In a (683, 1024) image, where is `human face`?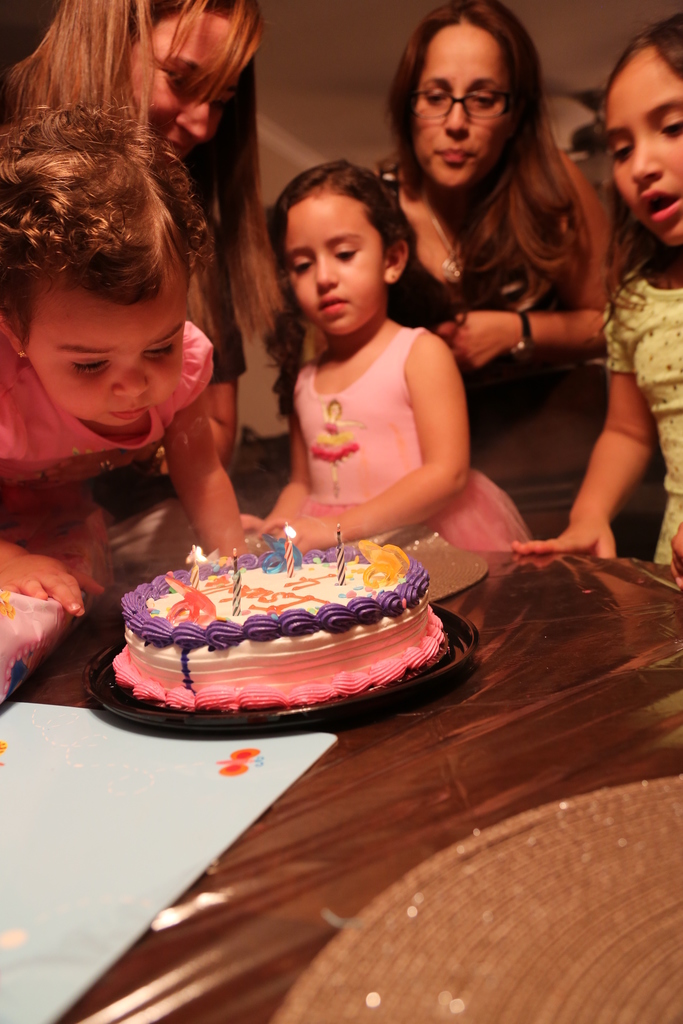
bbox(126, 11, 257, 165).
